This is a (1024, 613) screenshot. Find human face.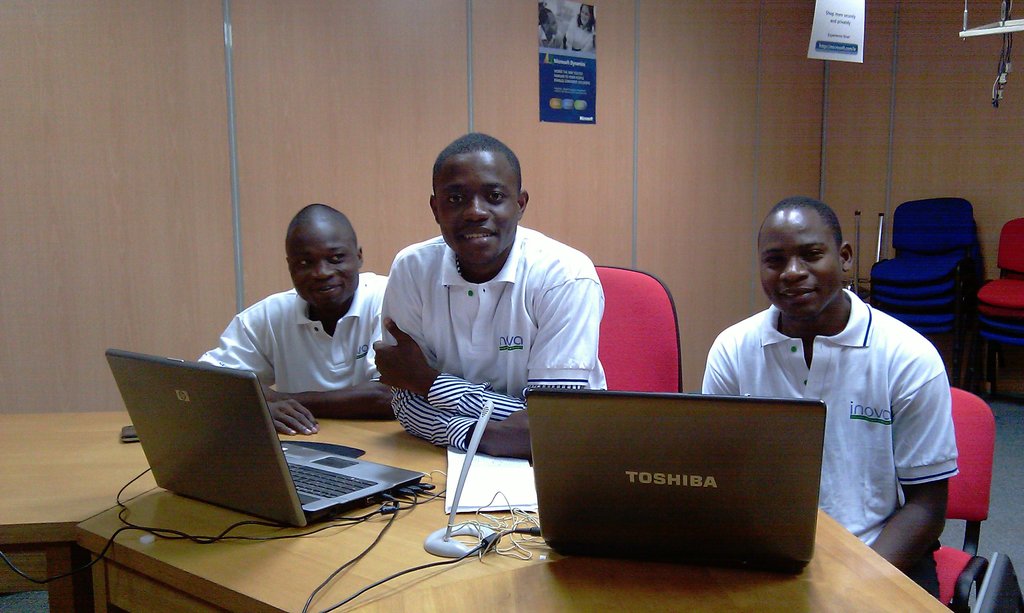
Bounding box: {"x1": 544, "y1": 12, "x2": 557, "y2": 29}.
